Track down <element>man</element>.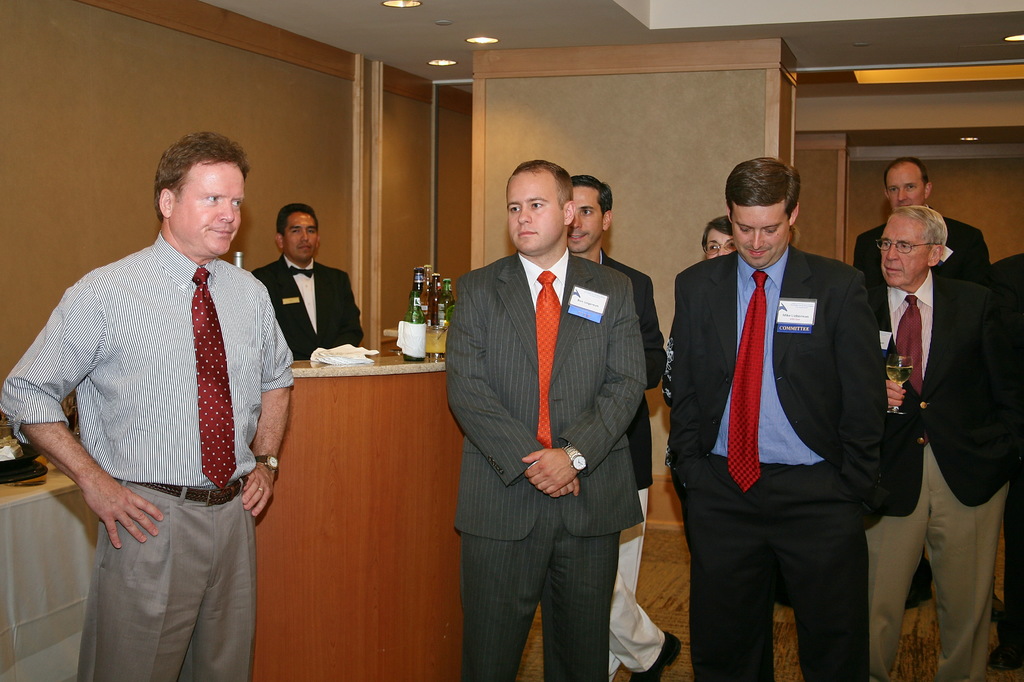
Tracked to <bbox>255, 208, 362, 376</bbox>.
